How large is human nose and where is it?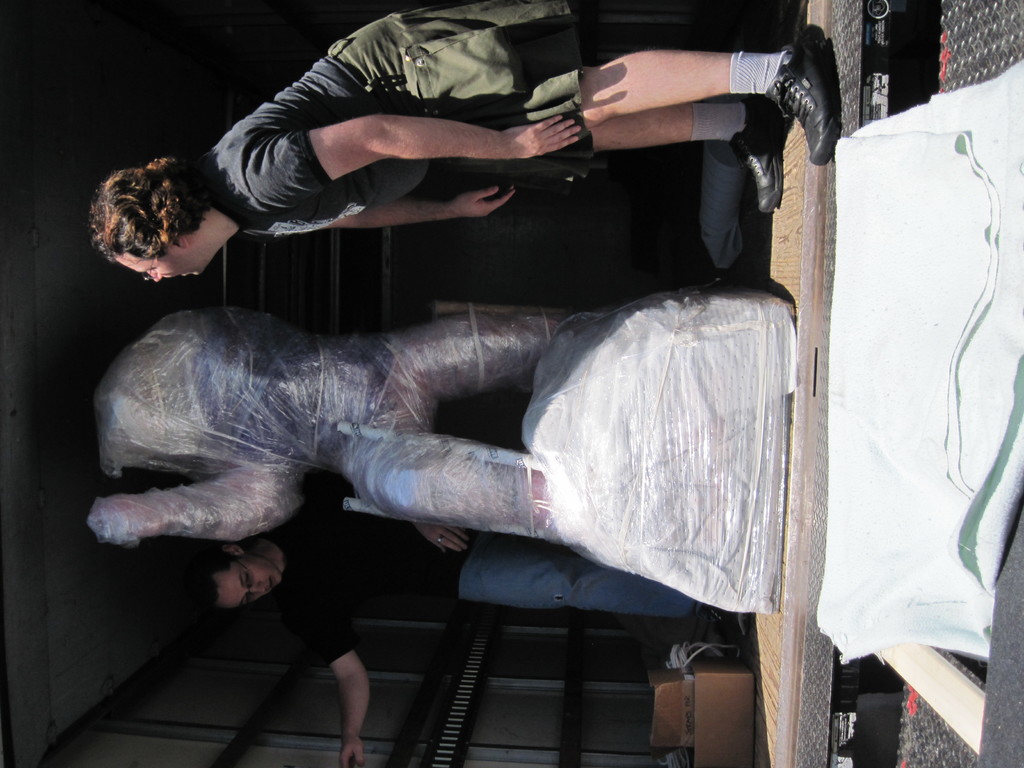
Bounding box: left=147, top=273, right=163, bottom=283.
